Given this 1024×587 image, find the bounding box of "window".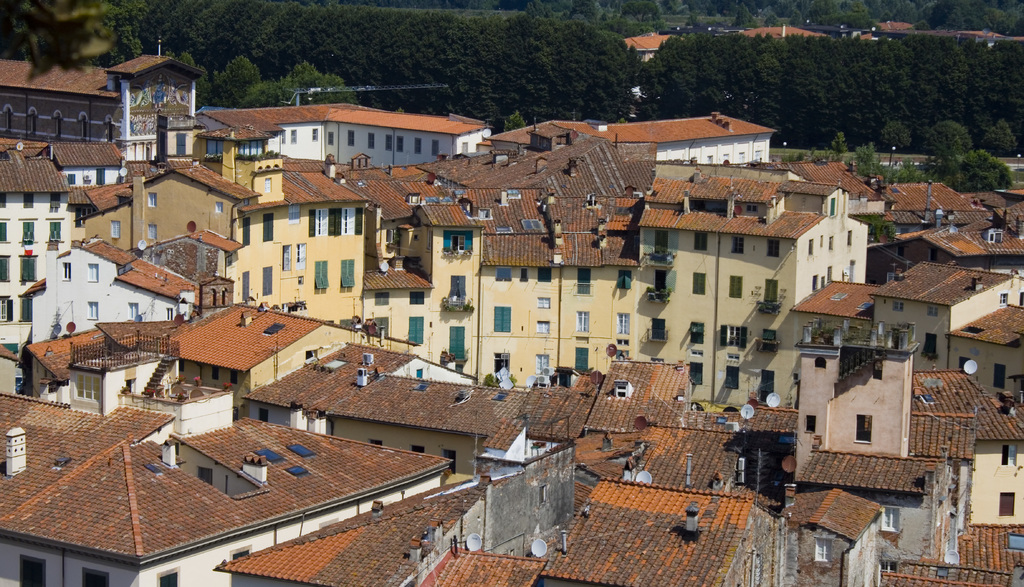
{"x1": 652, "y1": 319, "x2": 668, "y2": 338}.
